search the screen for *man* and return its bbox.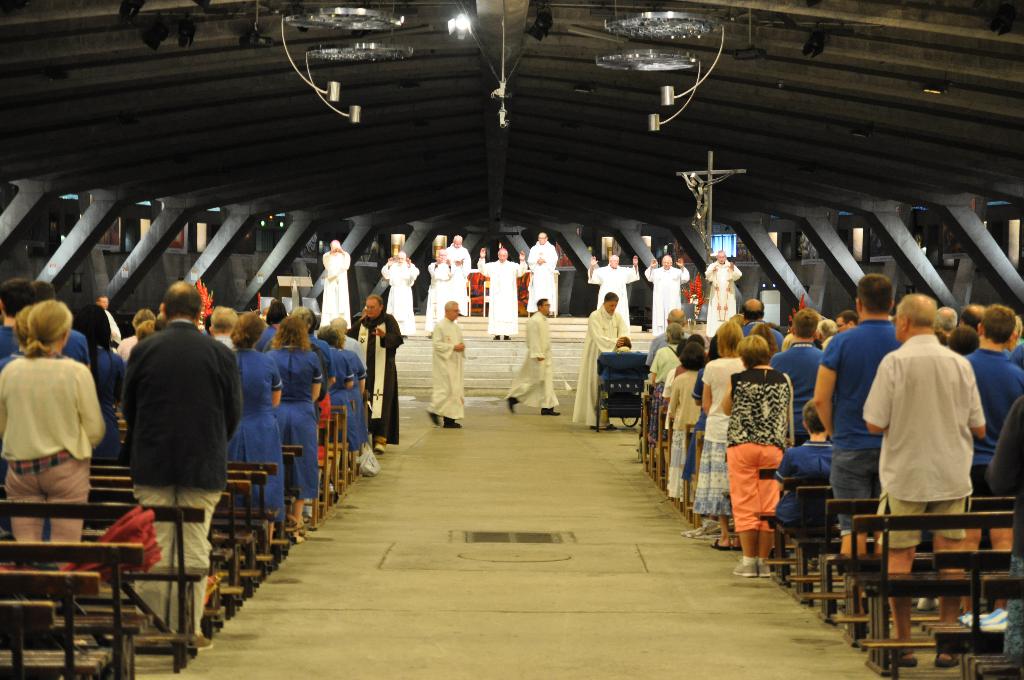
Found: select_region(445, 234, 470, 316).
